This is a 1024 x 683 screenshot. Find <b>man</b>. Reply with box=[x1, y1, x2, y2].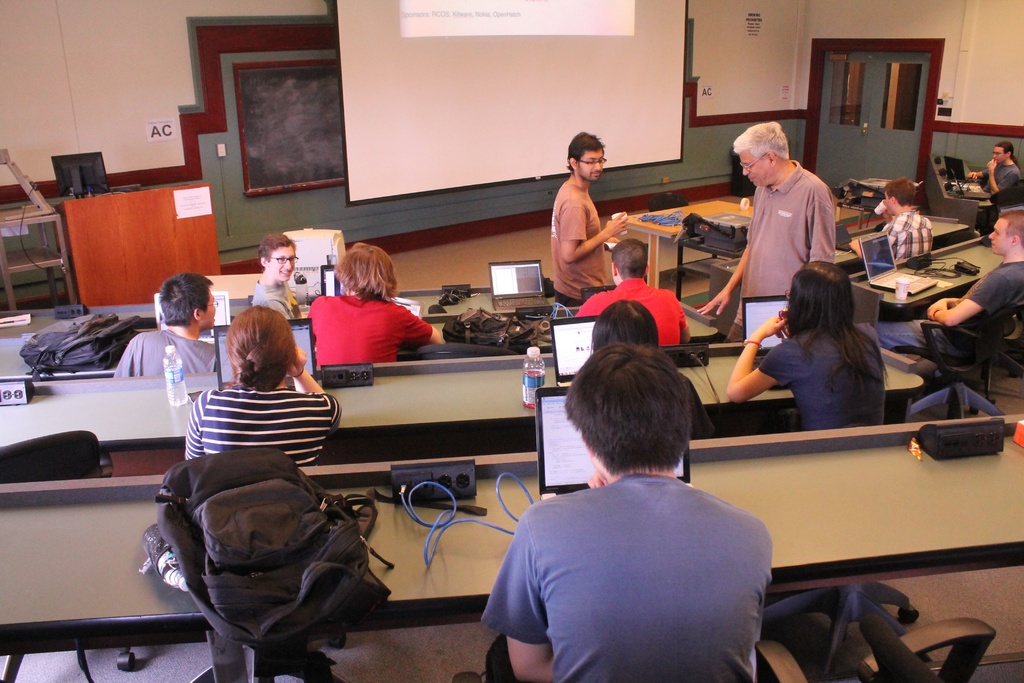
box=[490, 339, 791, 682].
